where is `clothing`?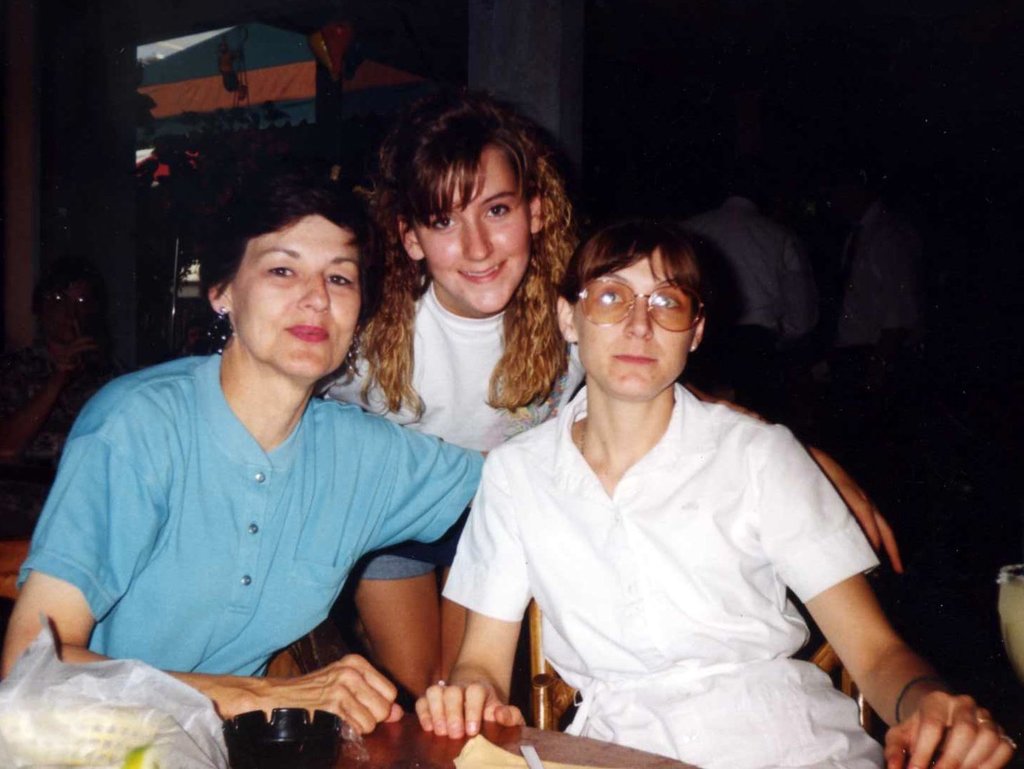
834,202,926,358.
